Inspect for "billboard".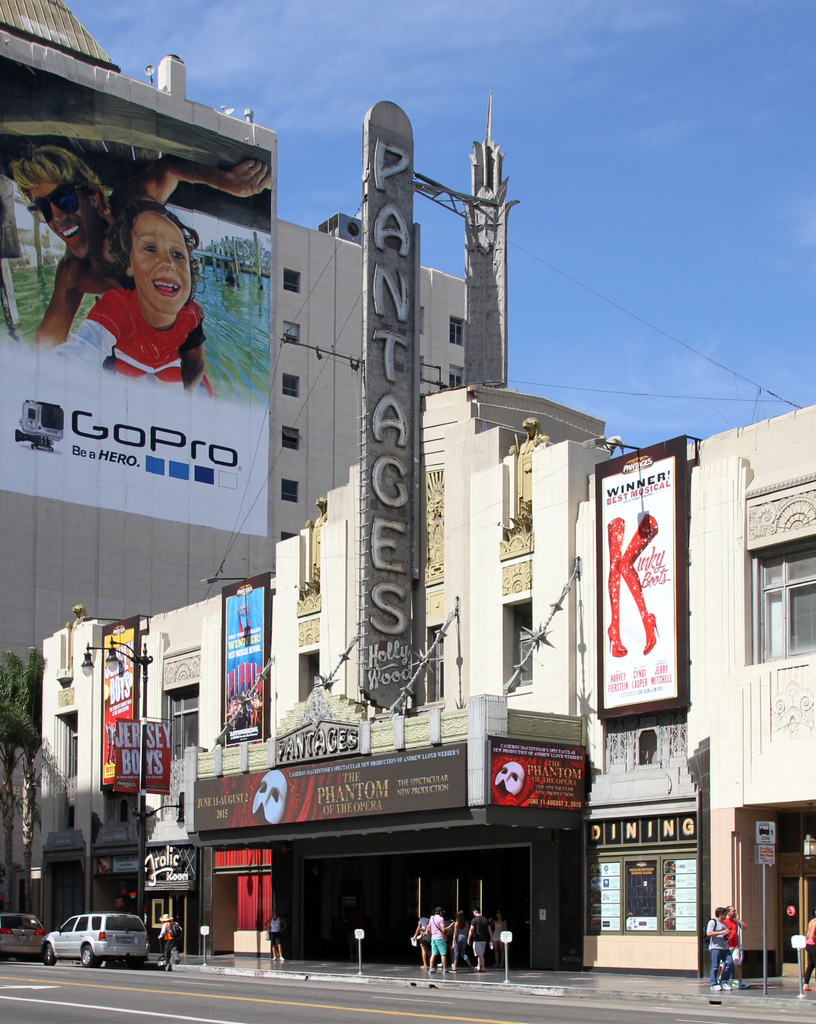
Inspection: x1=99, y1=624, x2=148, y2=788.
